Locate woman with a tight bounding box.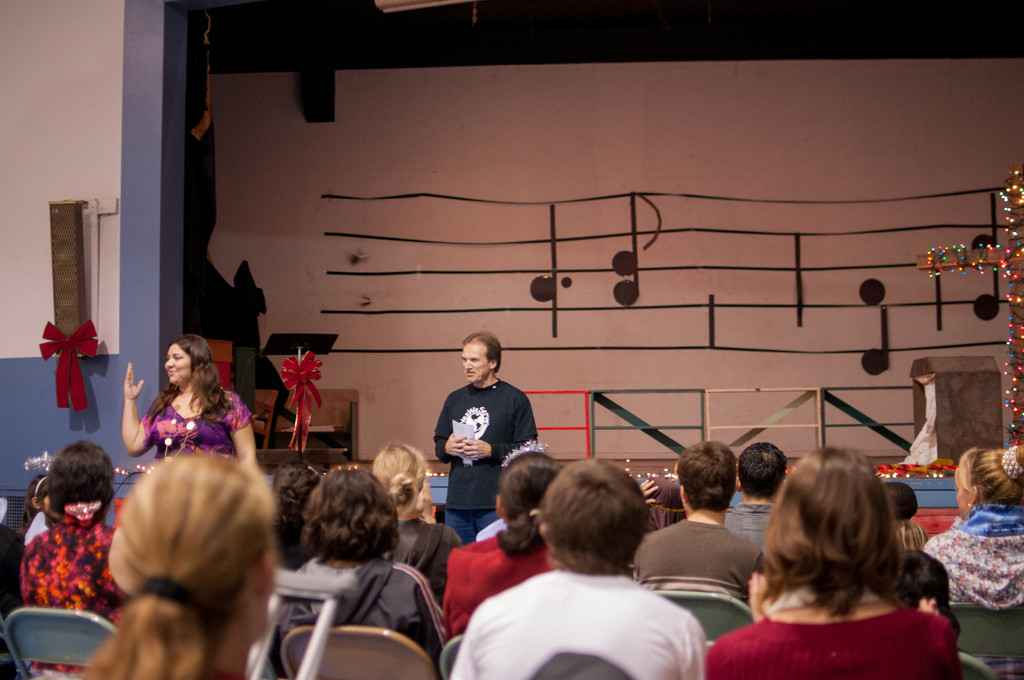
(x1=723, y1=450, x2=970, y2=667).
